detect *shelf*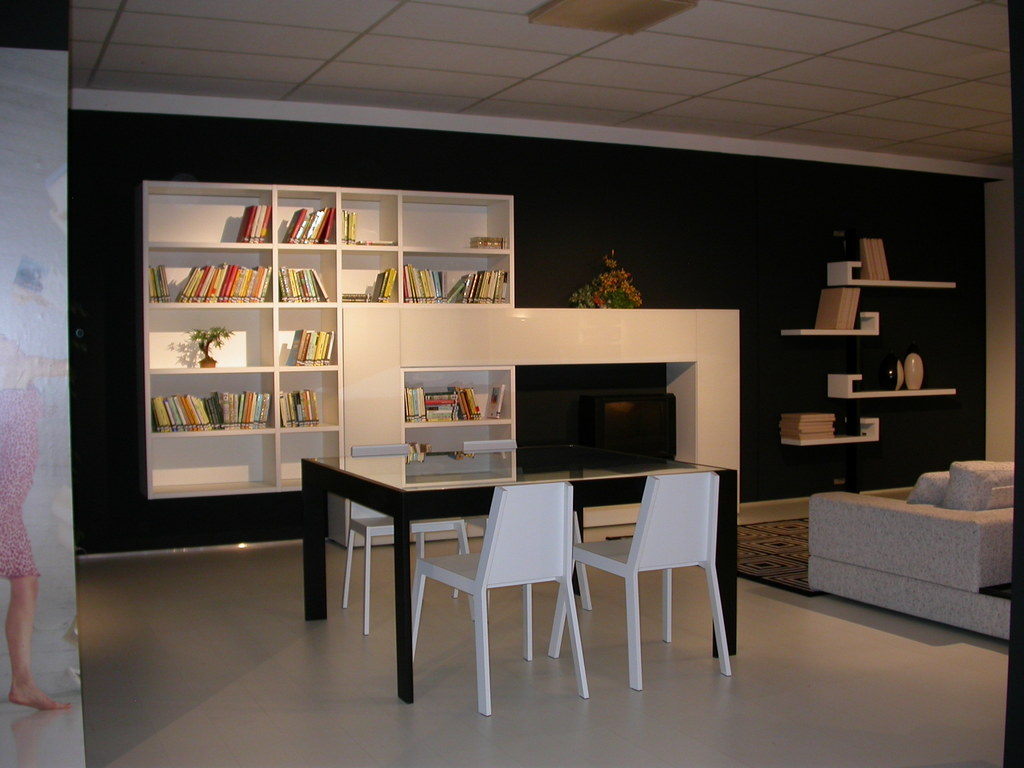
bbox(150, 188, 507, 518)
